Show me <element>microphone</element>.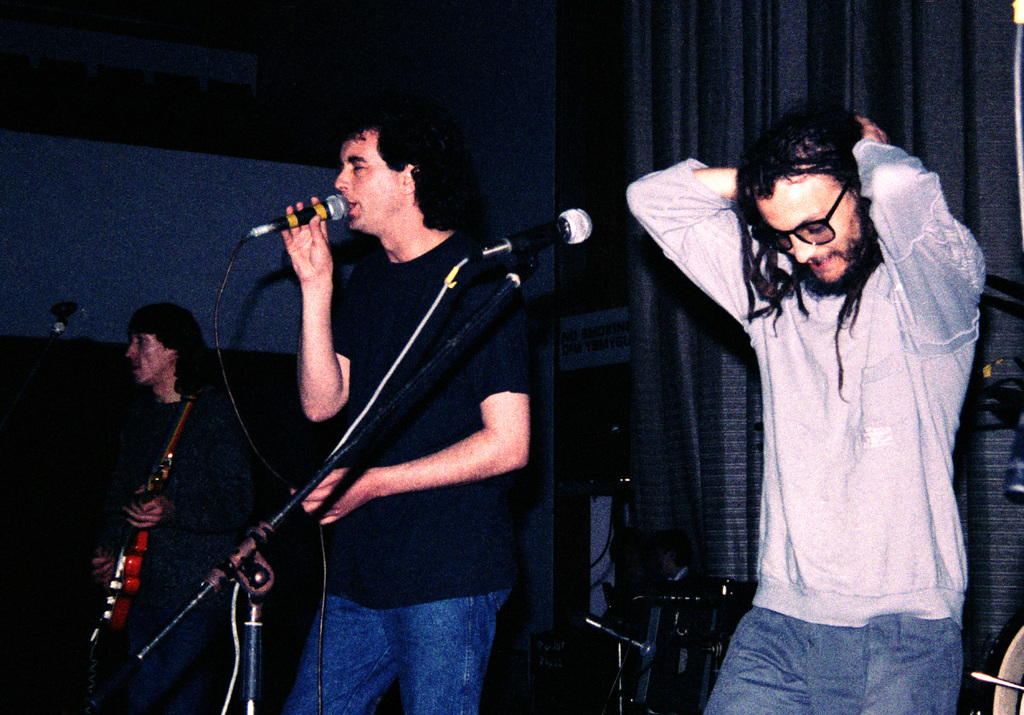
<element>microphone</element> is here: [left=241, top=188, right=353, bottom=250].
